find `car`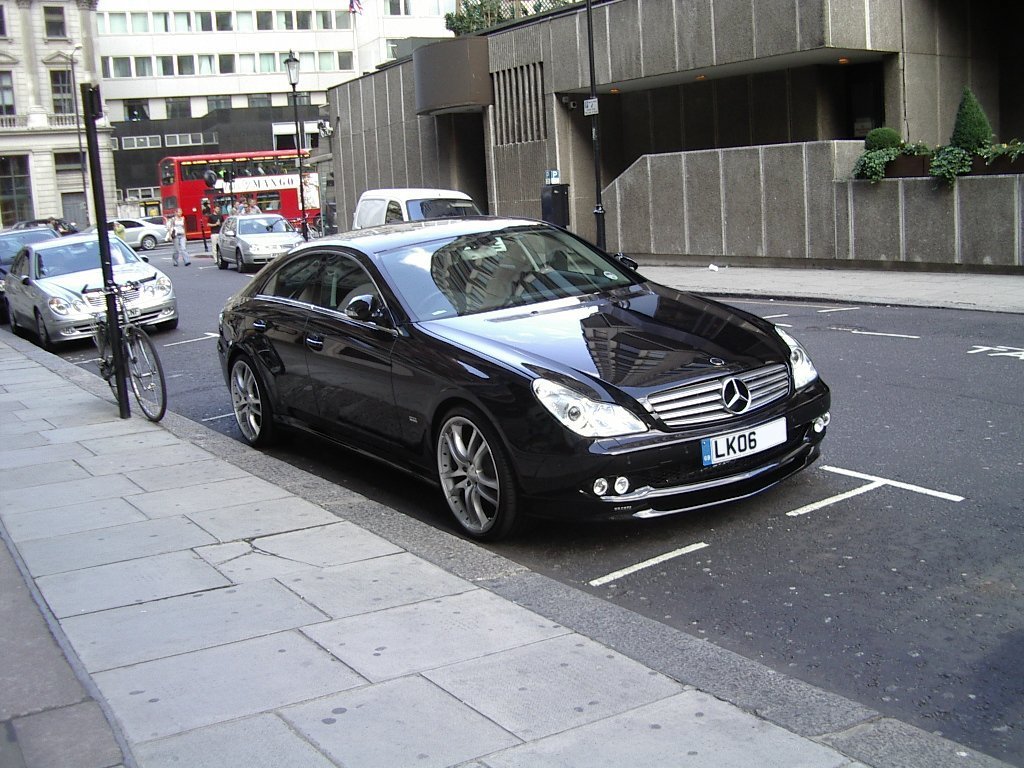
86 212 169 245
